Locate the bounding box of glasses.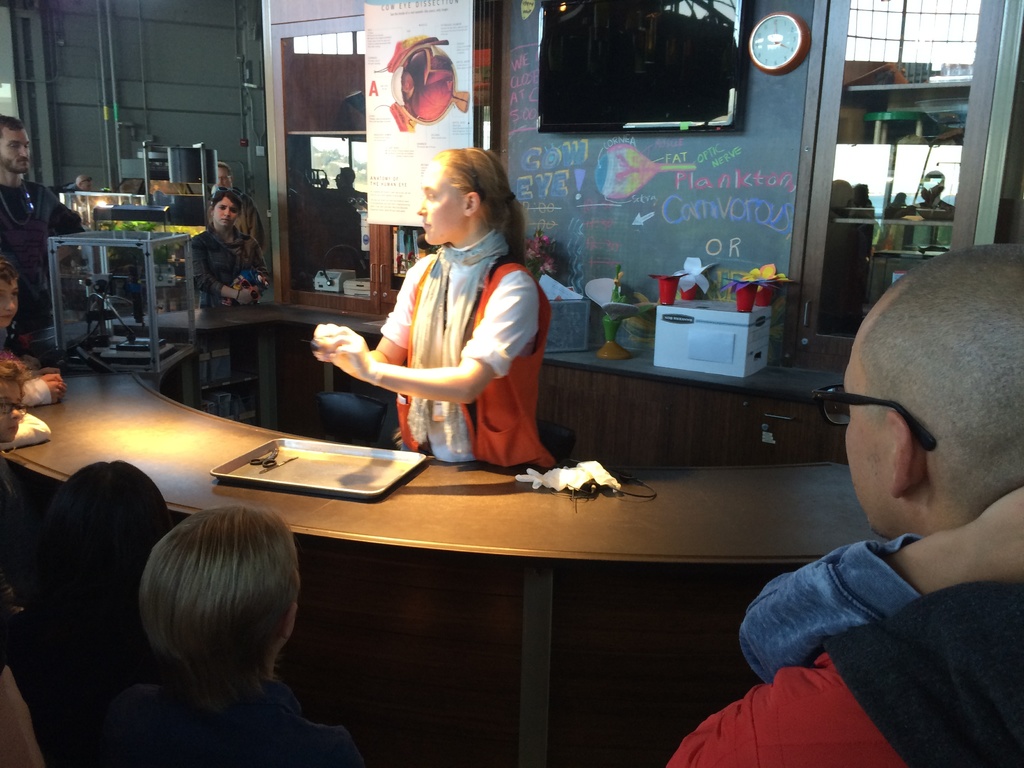
Bounding box: 804 380 943 444.
